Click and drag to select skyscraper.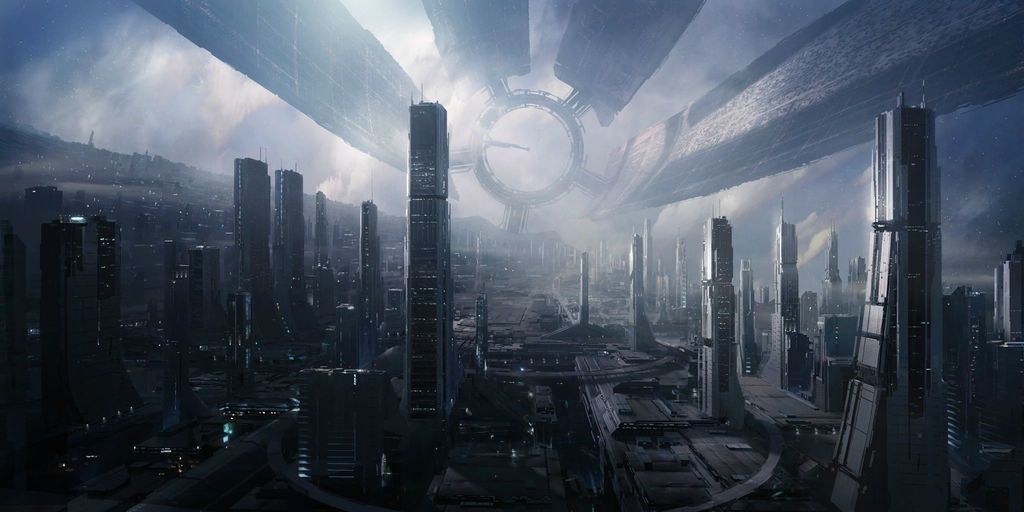
Selection: Rect(267, 166, 319, 340).
